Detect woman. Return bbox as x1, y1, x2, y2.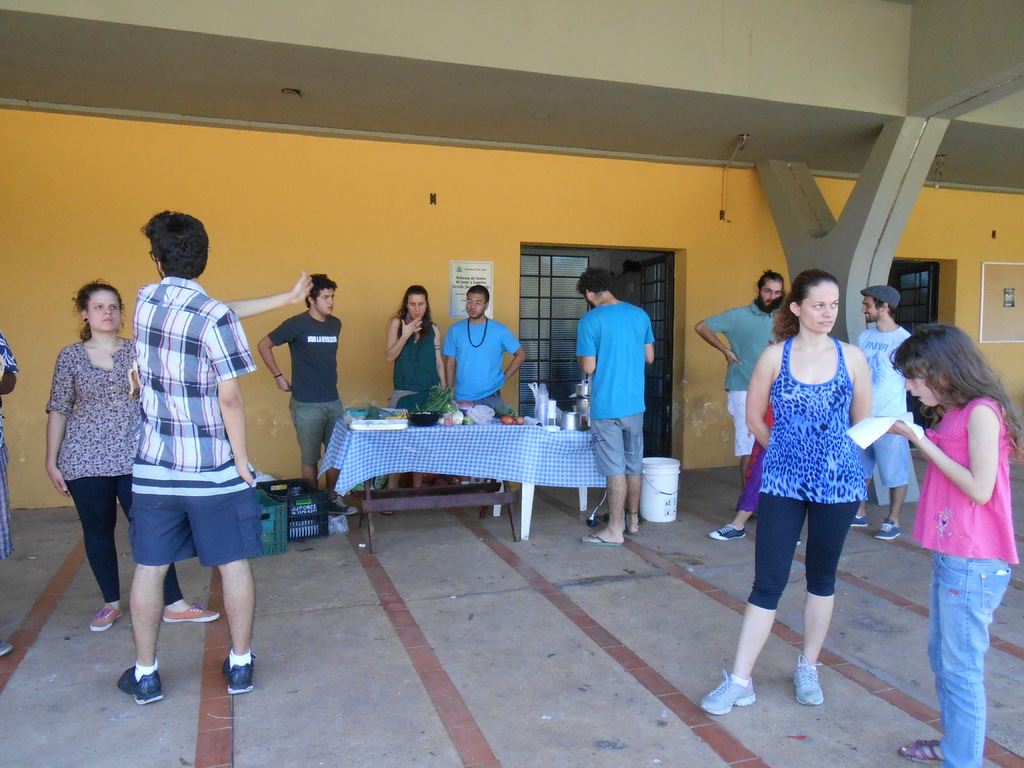
732, 262, 904, 703.
